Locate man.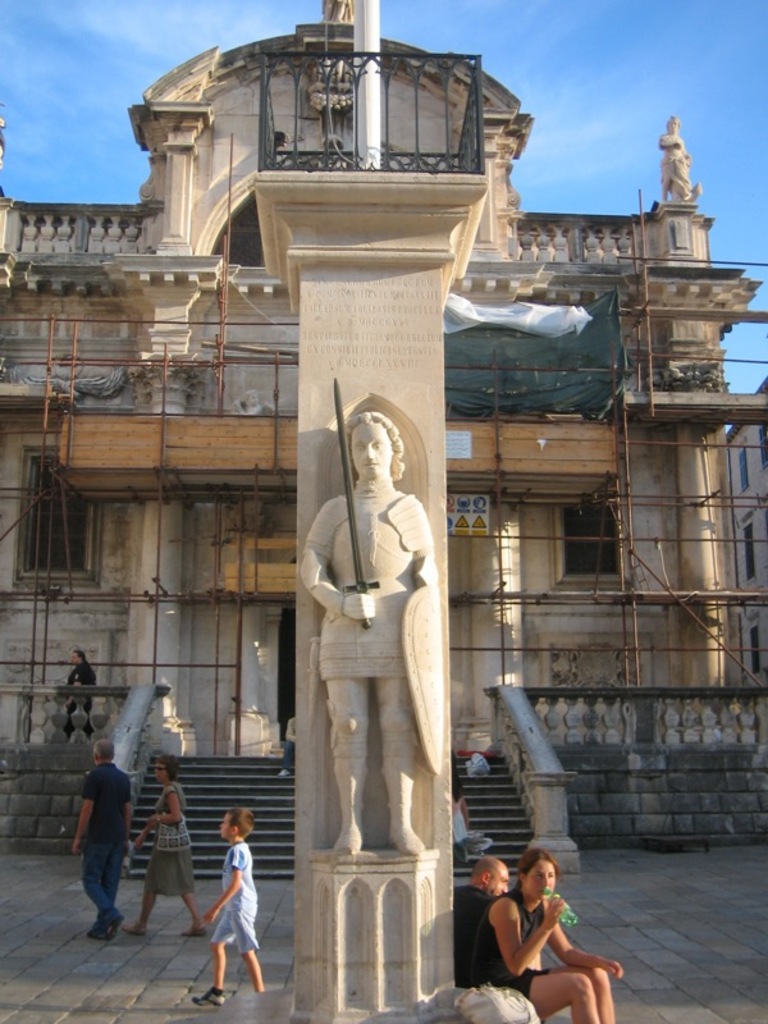
Bounding box: select_region(292, 407, 439, 858).
